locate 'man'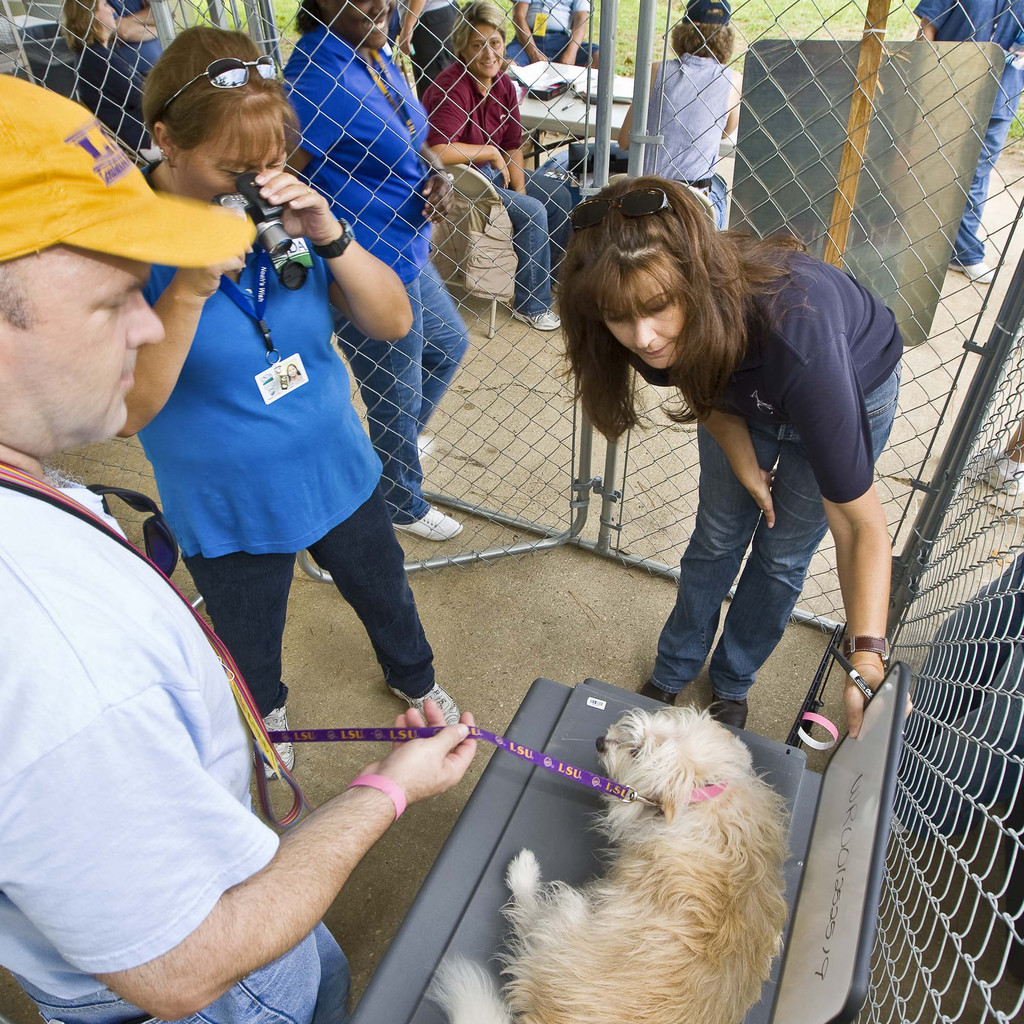
Rect(502, 0, 611, 73)
